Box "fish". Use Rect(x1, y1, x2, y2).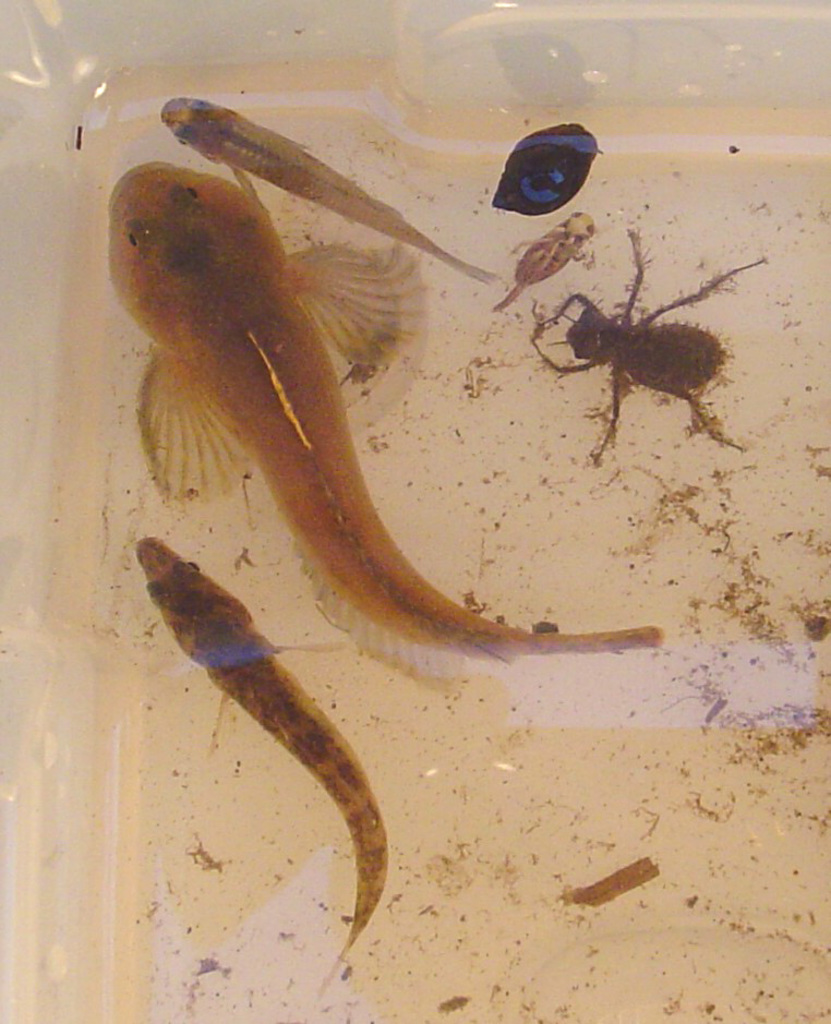
Rect(132, 530, 388, 990).
